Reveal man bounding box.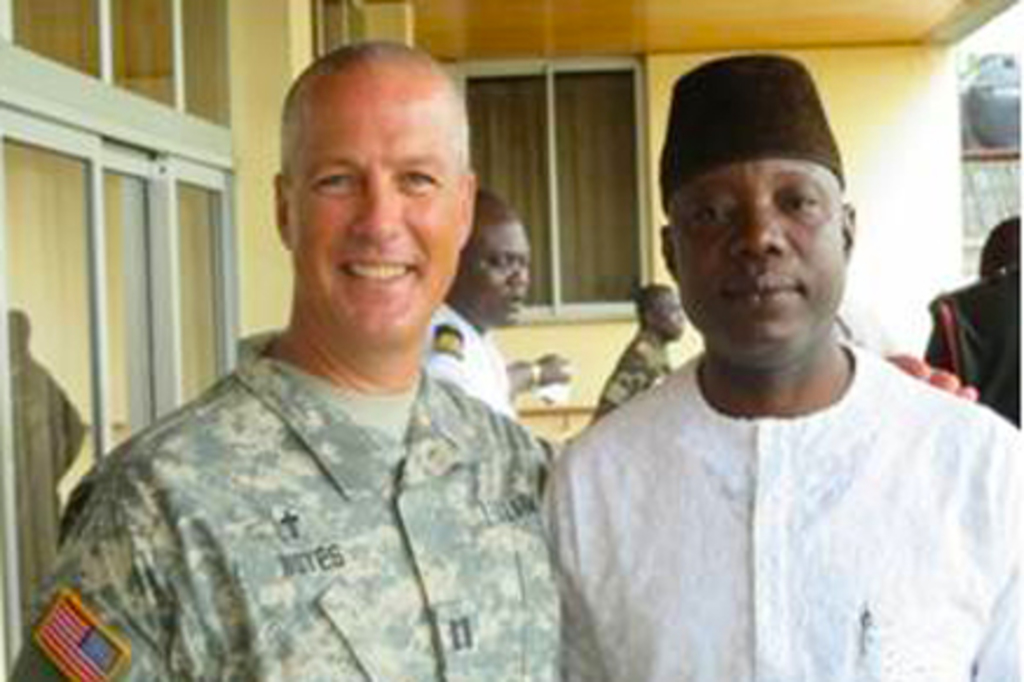
Revealed: <region>593, 274, 689, 415</region>.
